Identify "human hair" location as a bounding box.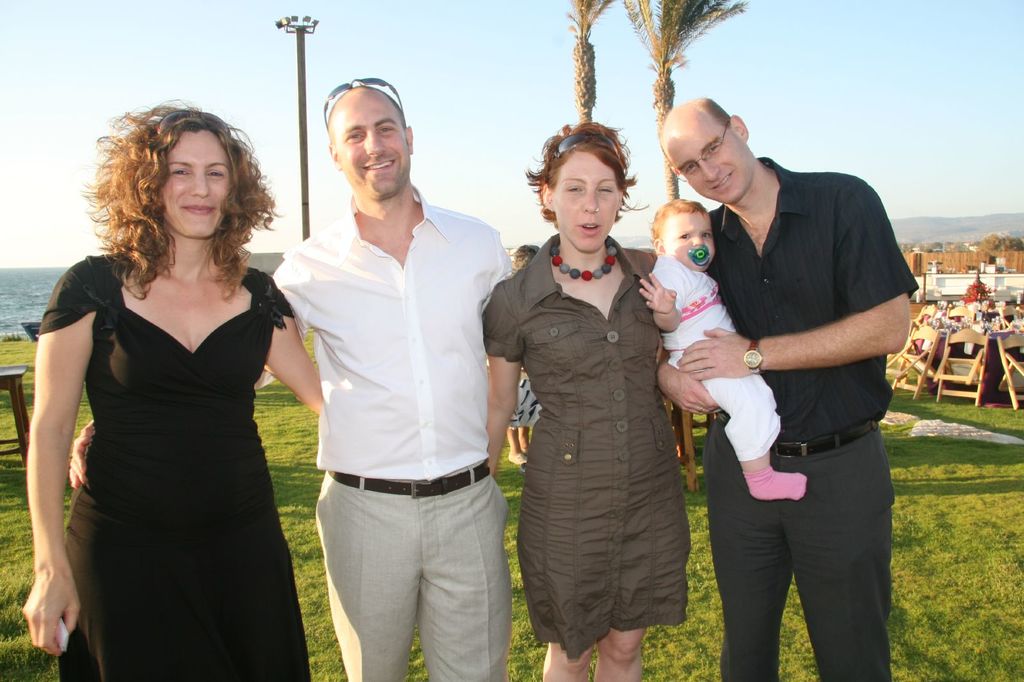
<bbox>85, 104, 284, 297</bbox>.
